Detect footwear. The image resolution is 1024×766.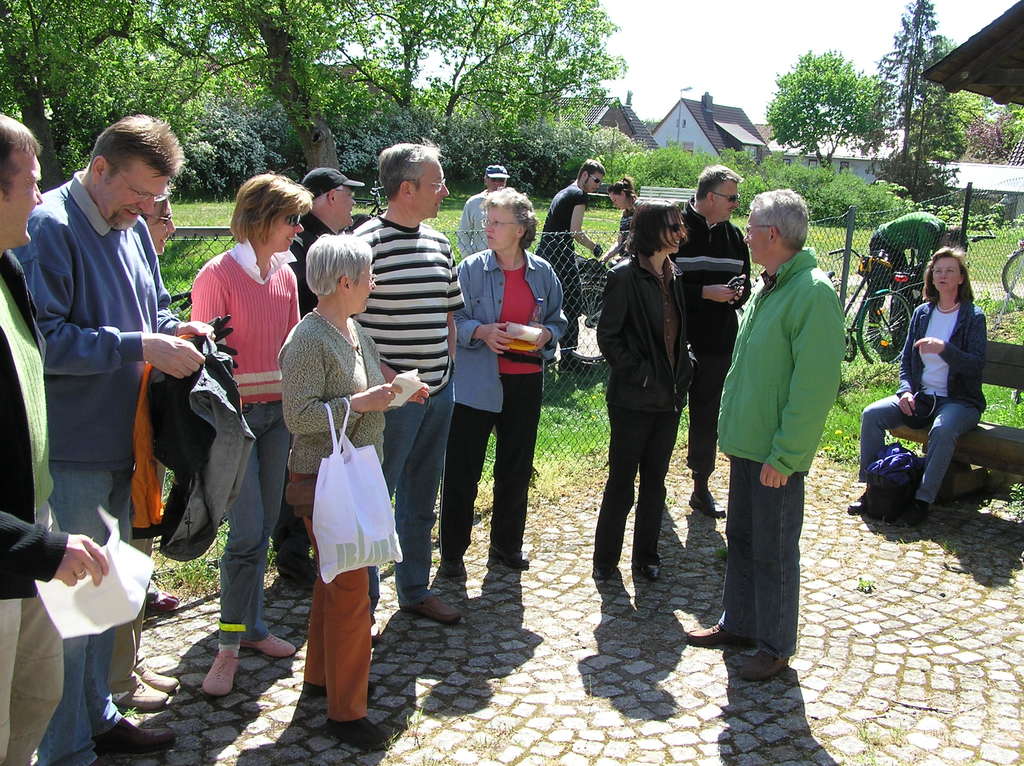
244/641/296/658.
